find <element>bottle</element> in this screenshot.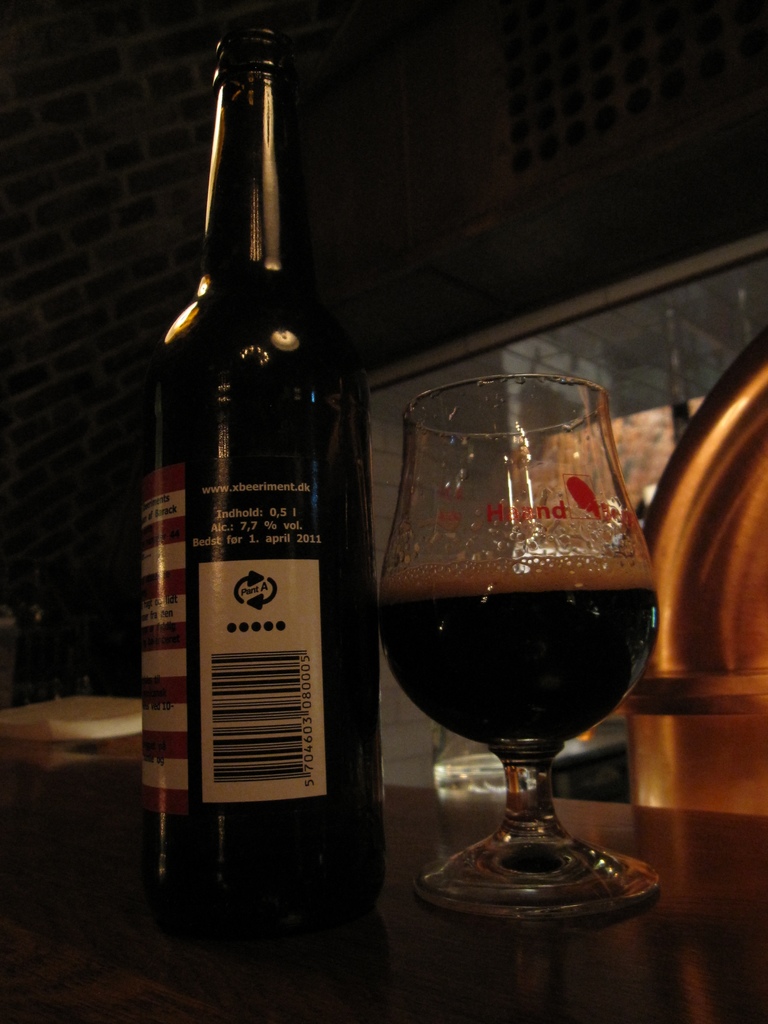
The bounding box for <element>bottle</element> is l=142, t=28, r=387, b=945.
